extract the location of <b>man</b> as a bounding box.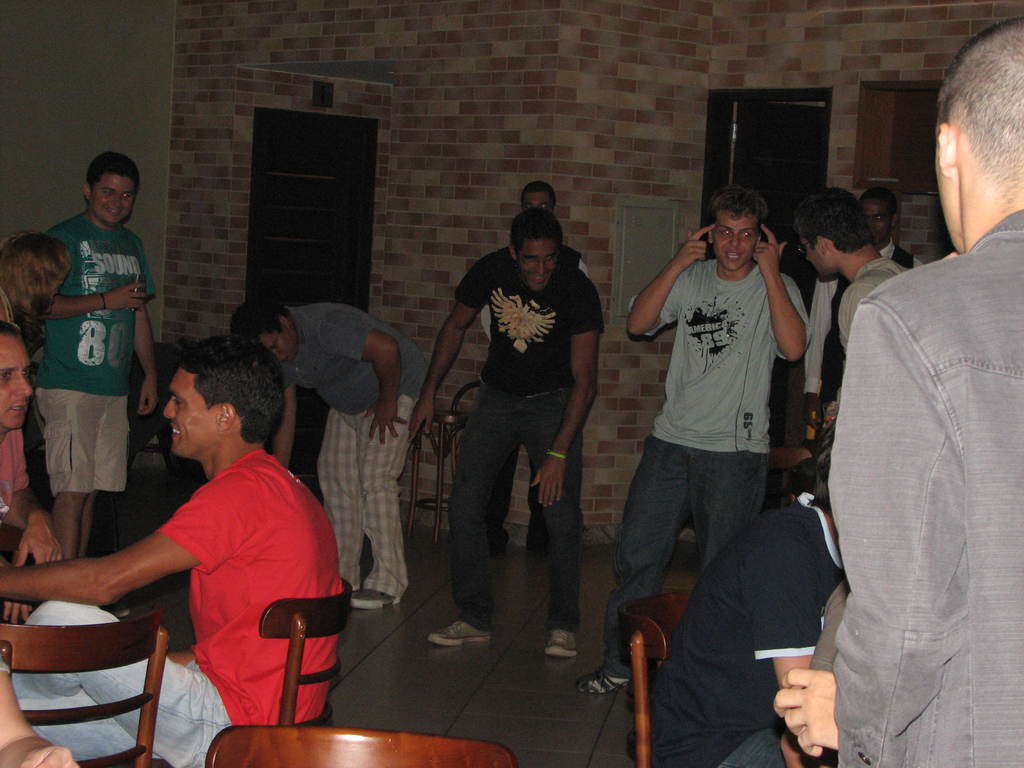
(x1=800, y1=188, x2=911, y2=351).
